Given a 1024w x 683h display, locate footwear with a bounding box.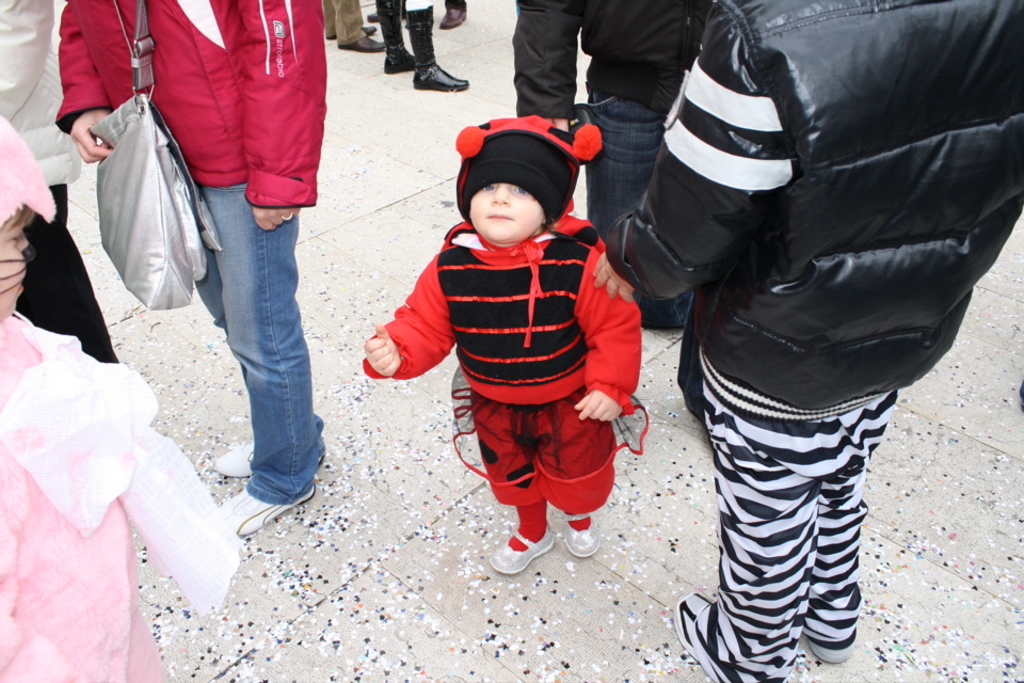
Located: box(671, 588, 757, 682).
